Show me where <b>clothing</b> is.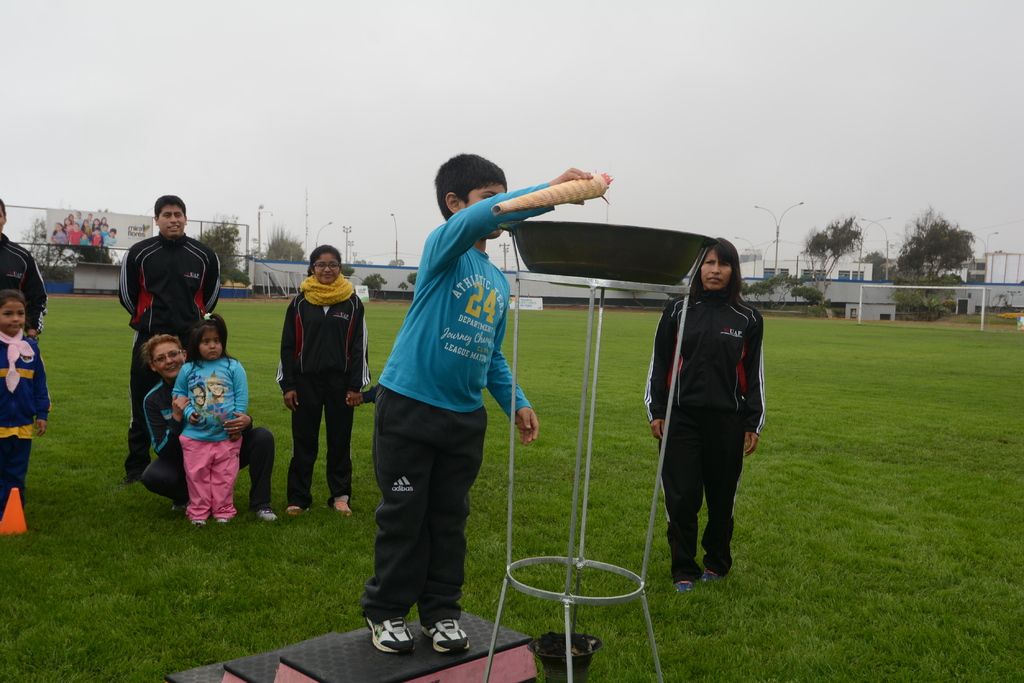
<b>clothing</b> is at box=[104, 234, 116, 246].
